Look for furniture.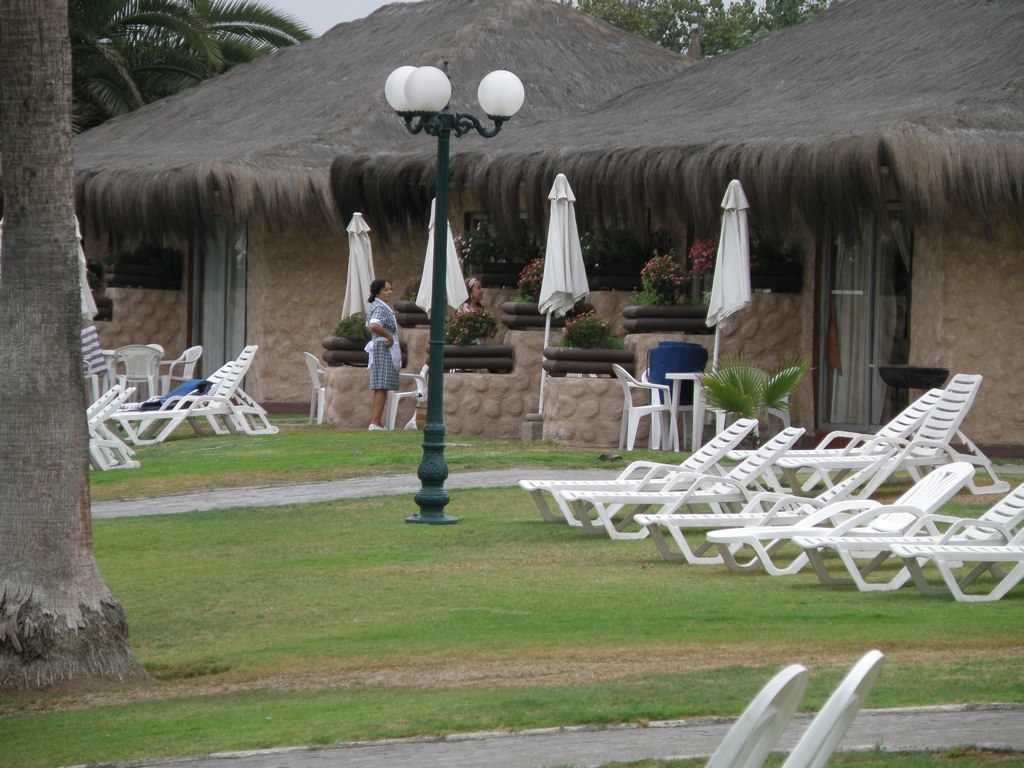
Found: 381/364/424/431.
